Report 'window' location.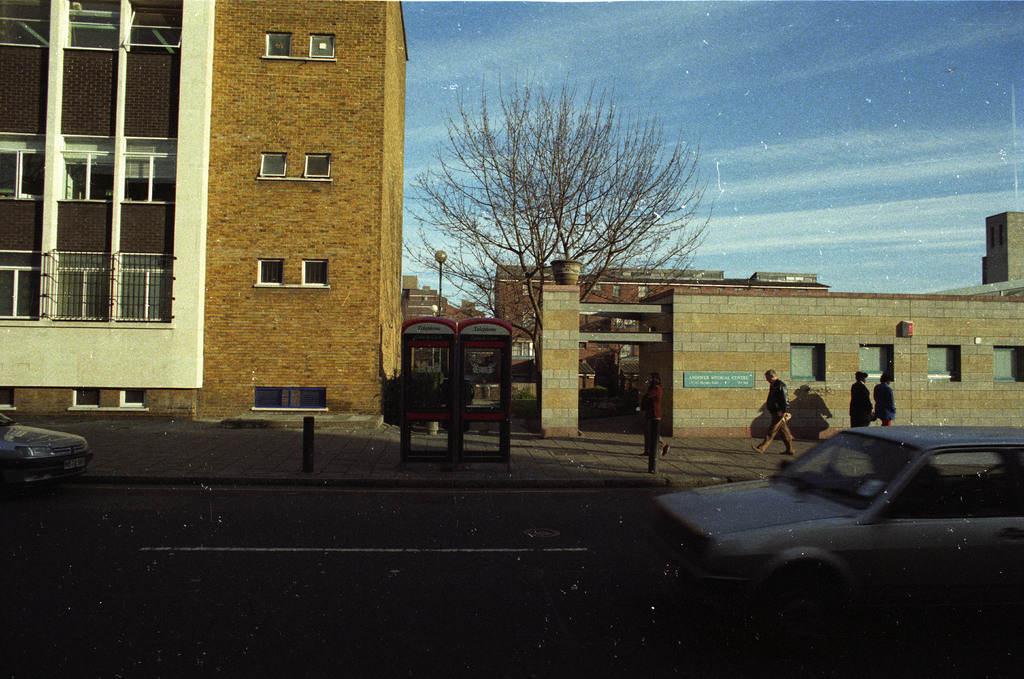
Report: rect(611, 340, 641, 376).
